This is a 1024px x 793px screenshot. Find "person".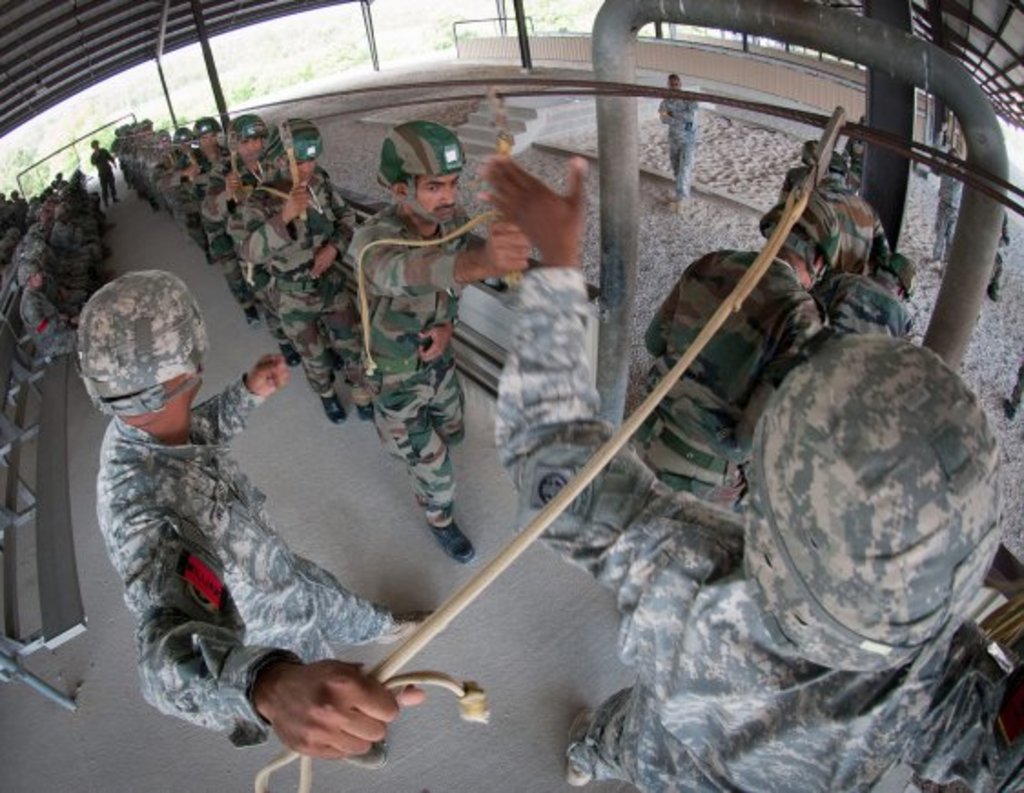
Bounding box: crop(73, 270, 437, 760).
